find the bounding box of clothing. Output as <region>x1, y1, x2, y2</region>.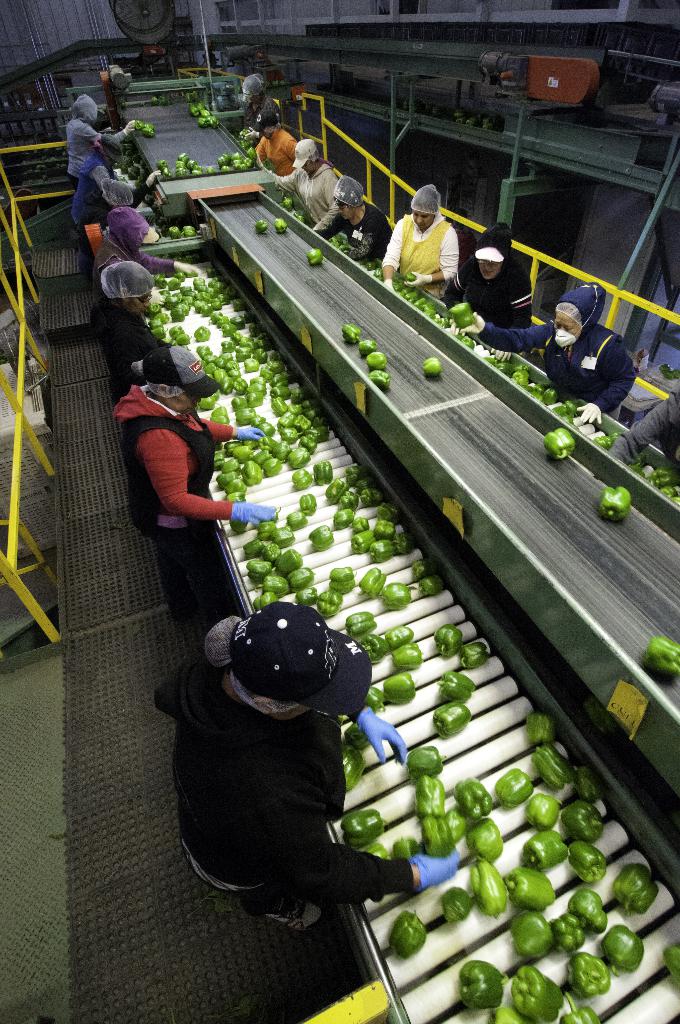
<region>486, 292, 631, 416</region>.
